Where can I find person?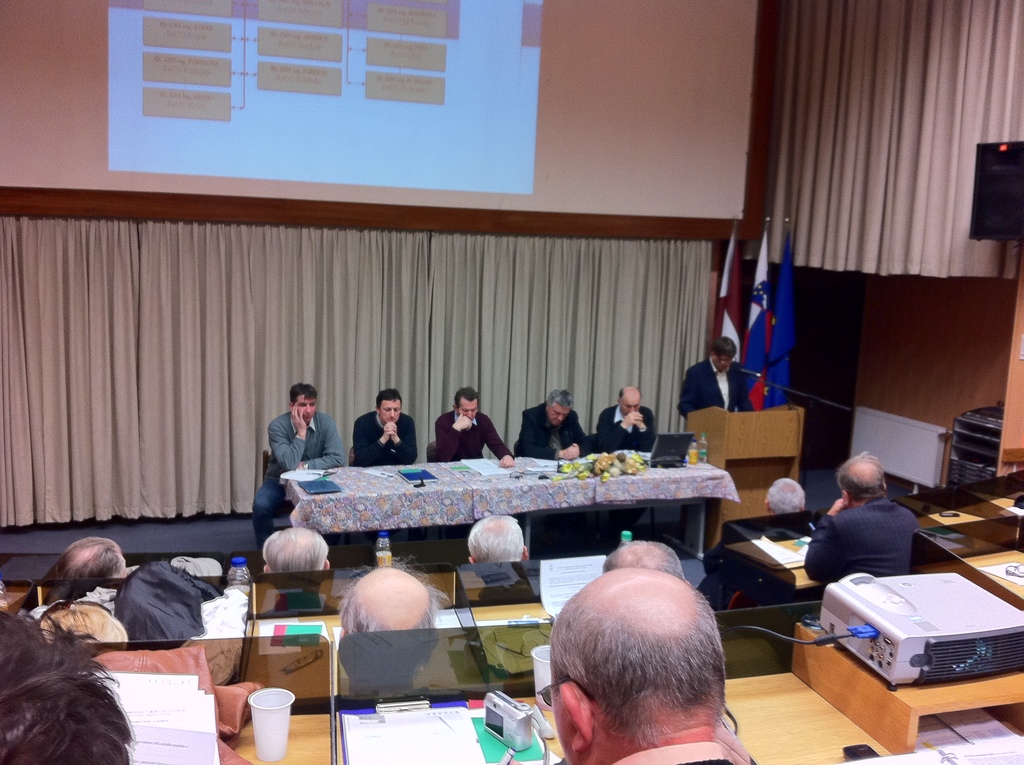
You can find it at <bbox>348, 398, 417, 483</bbox>.
